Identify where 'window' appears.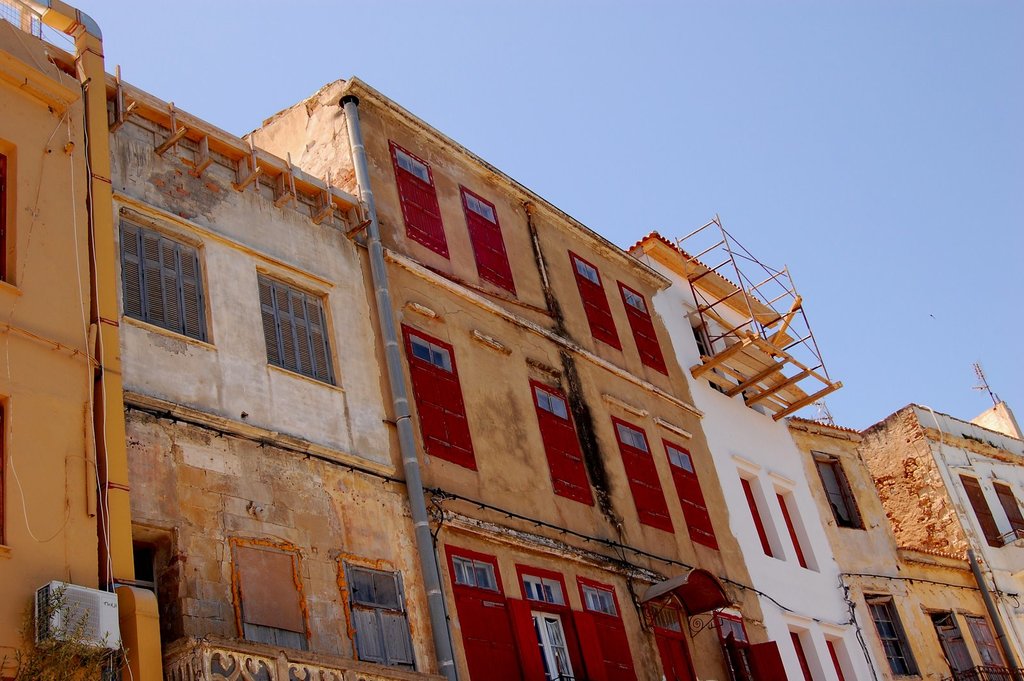
Appears at x1=813 y1=449 x2=863 y2=527.
